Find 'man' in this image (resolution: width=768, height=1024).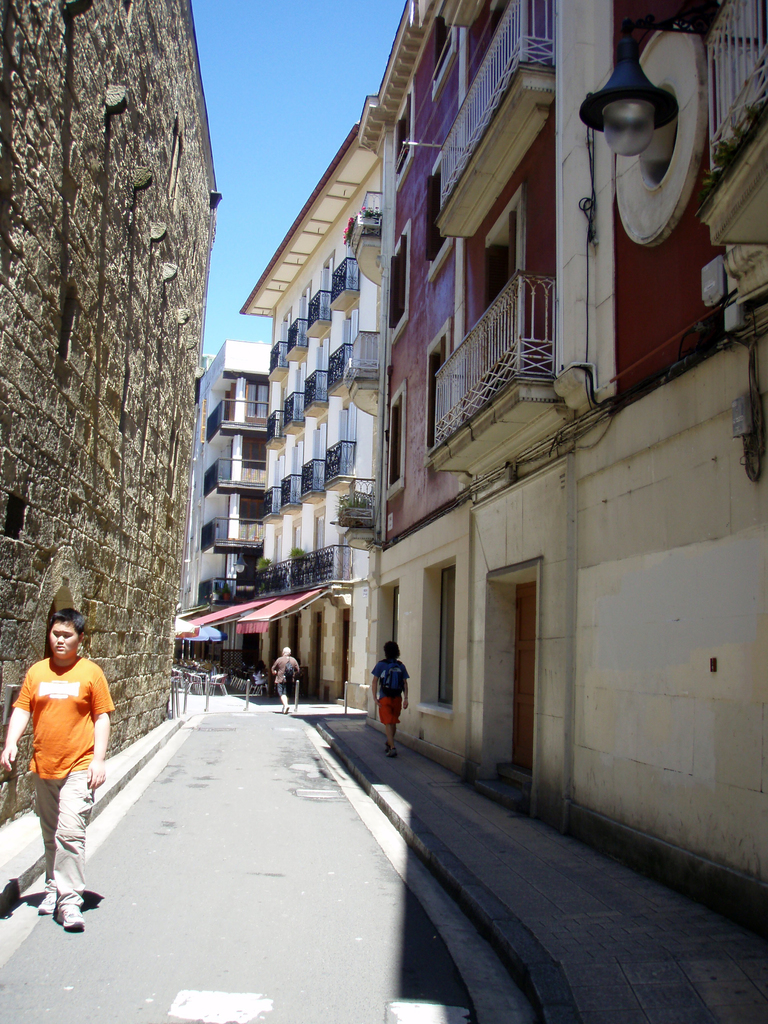
<region>270, 650, 301, 710</region>.
